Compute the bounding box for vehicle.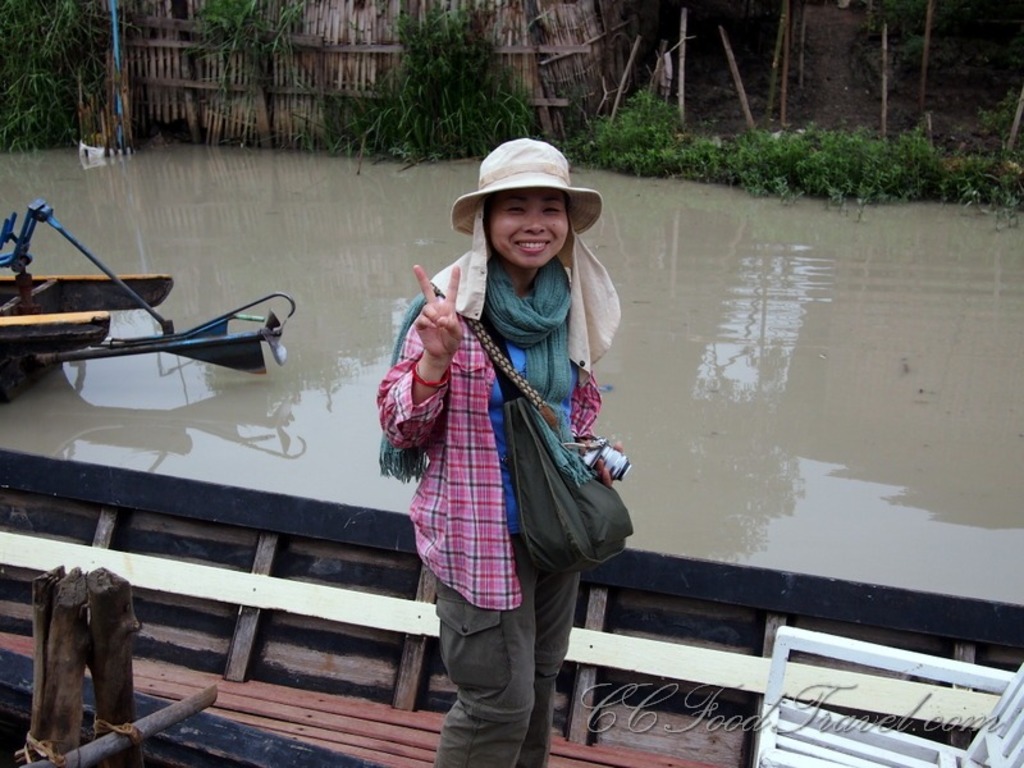
bbox=(0, 442, 1023, 767).
